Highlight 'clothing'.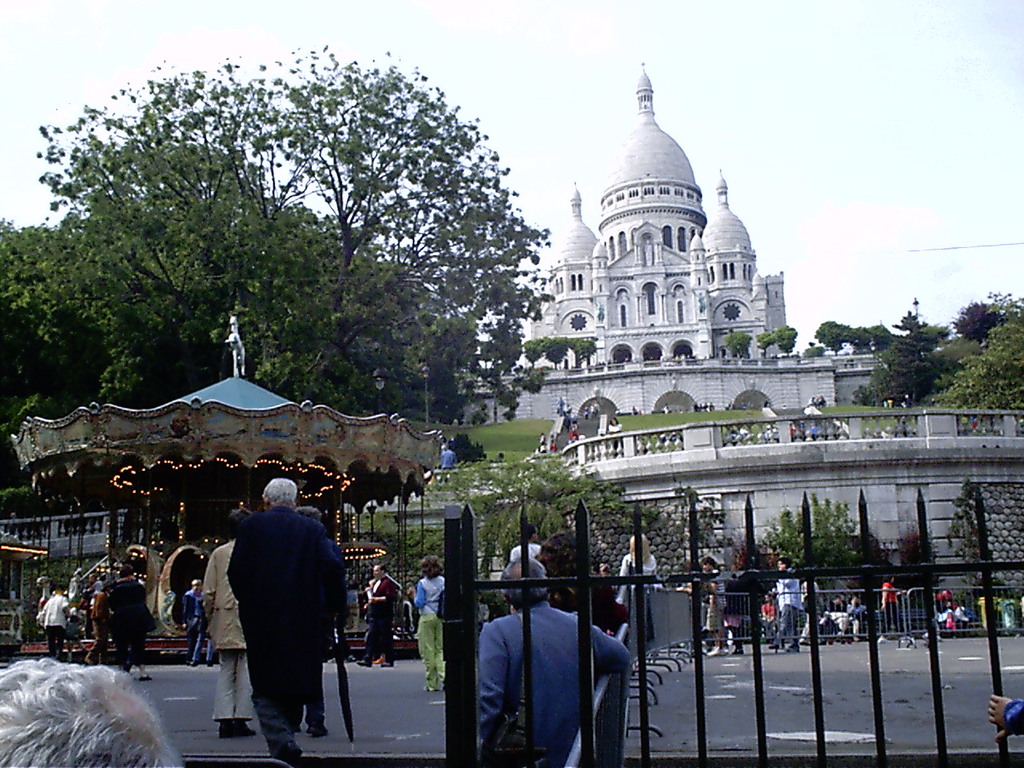
Highlighted region: l=31, t=582, r=72, b=658.
